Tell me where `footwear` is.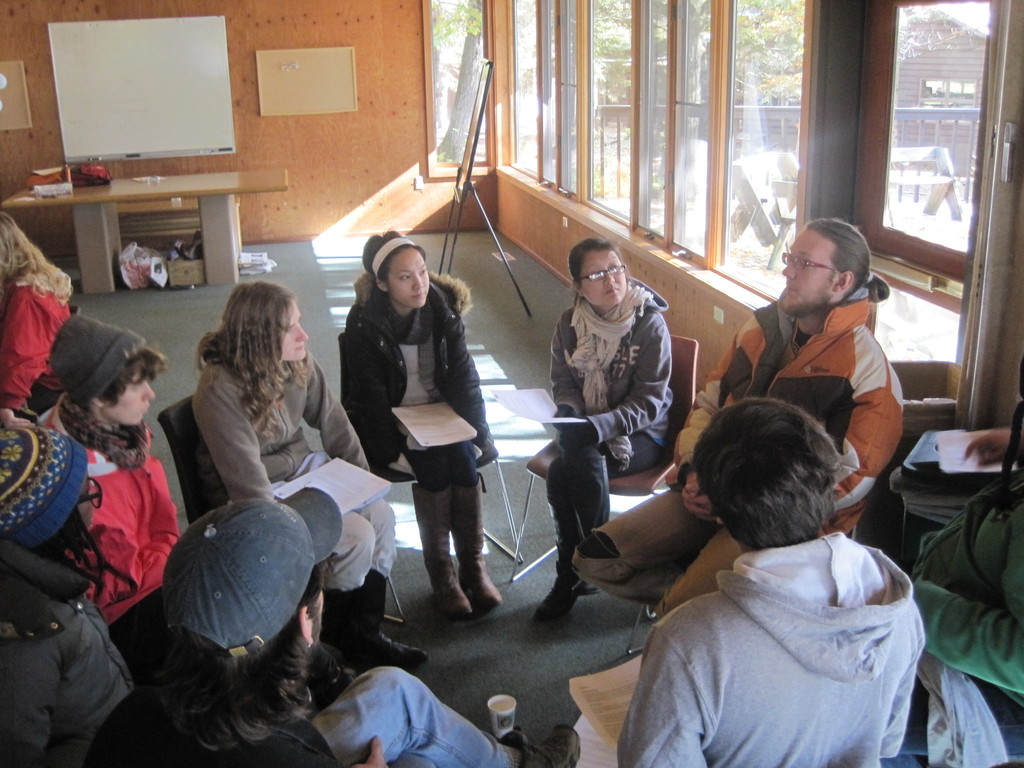
`footwear` is at left=454, top=468, right=509, bottom=612.
